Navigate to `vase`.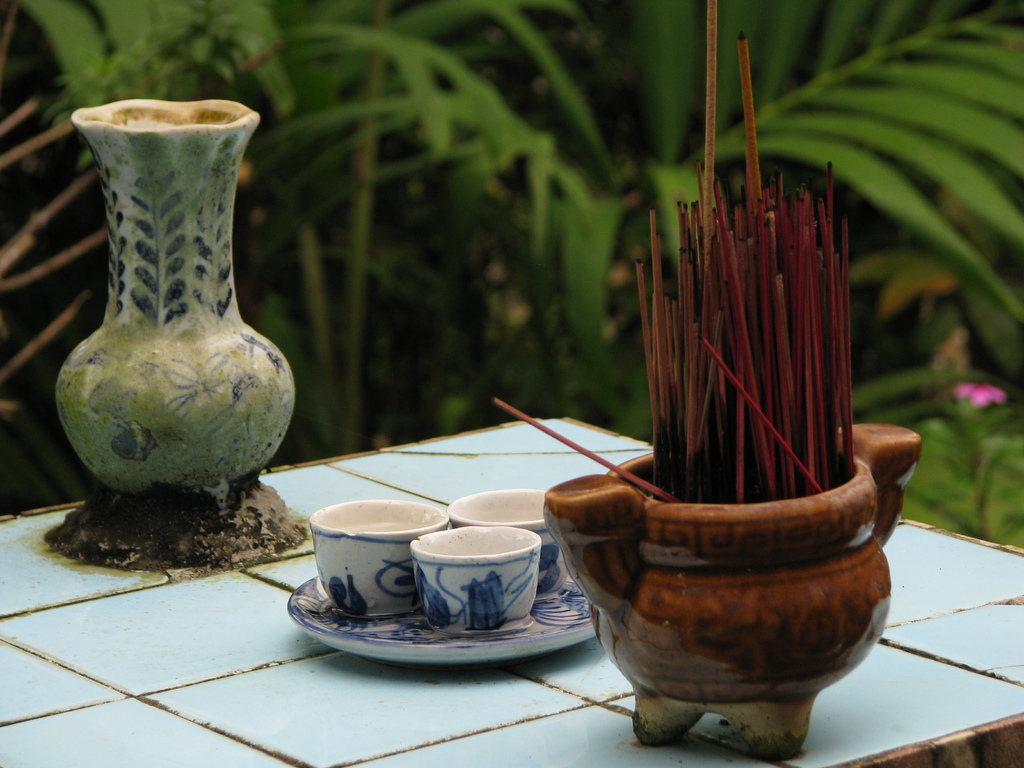
Navigation target: <box>54,98,297,569</box>.
